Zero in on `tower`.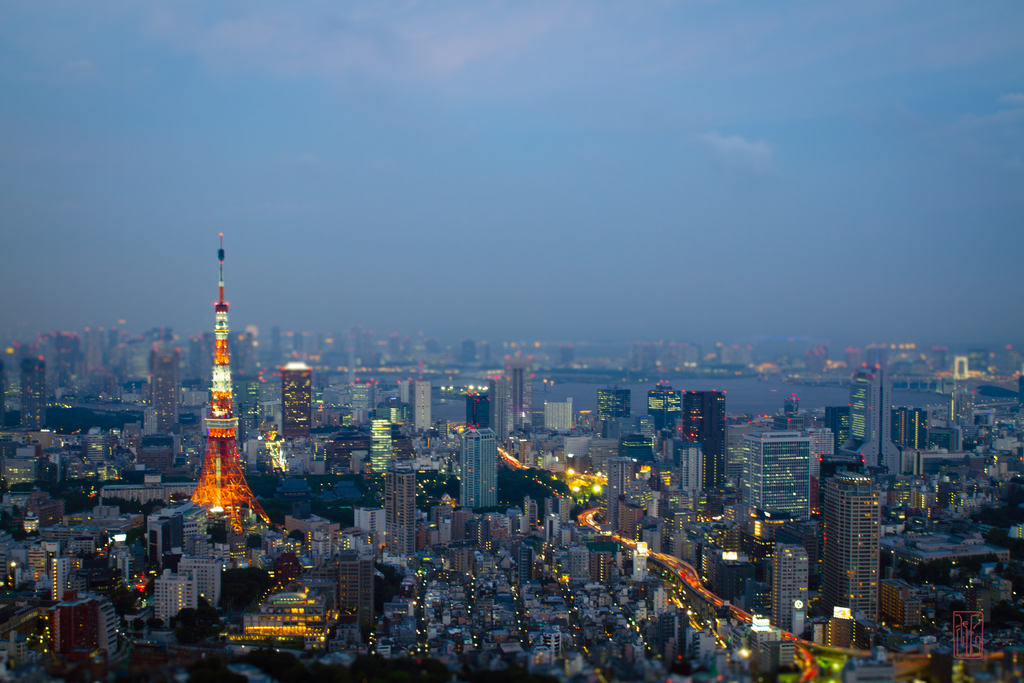
Zeroed in: 166,233,261,545.
